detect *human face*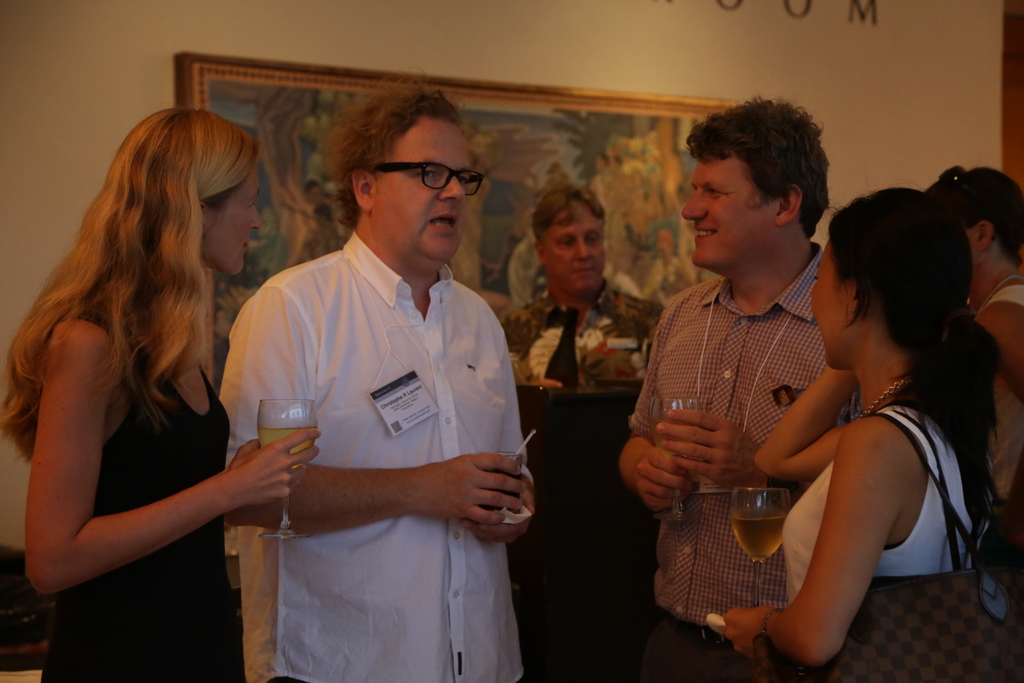
bbox=(203, 158, 262, 273)
